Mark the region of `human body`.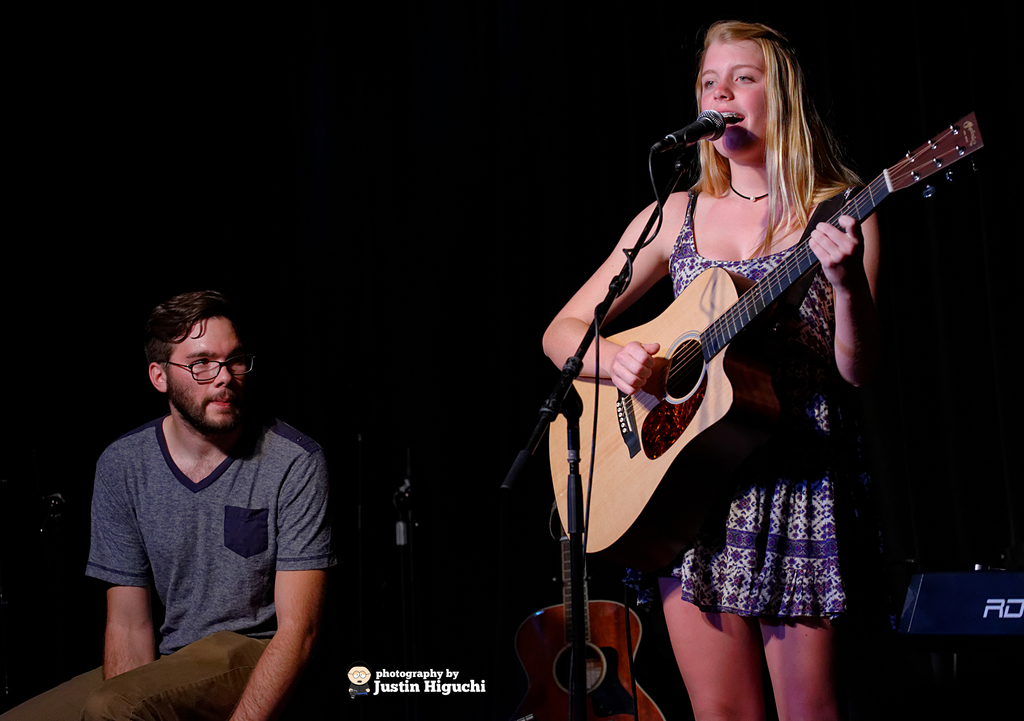
Region: detection(541, 192, 883, 720).
